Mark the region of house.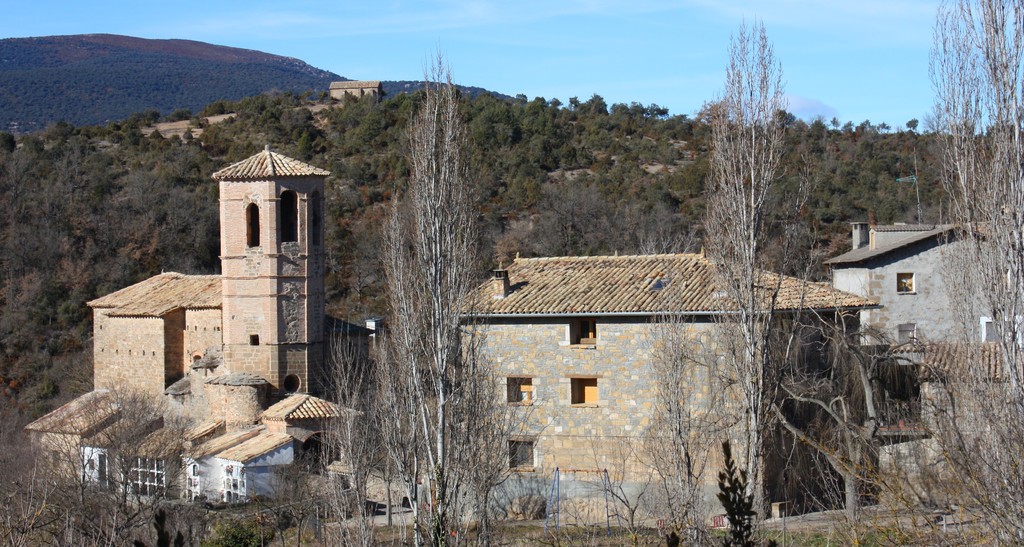
Region: [left=413, top=216, right=813, bottom=501].
